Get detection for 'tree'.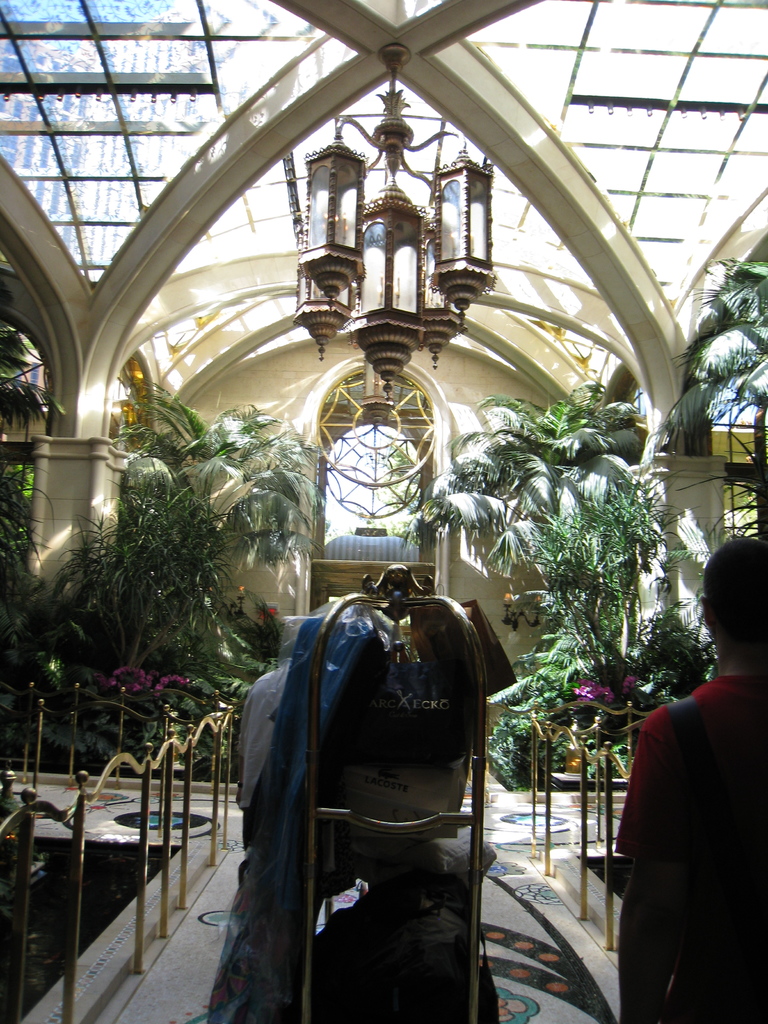
Detection: pyautogui.locateOnScreen(0, 262, 48, 433).
